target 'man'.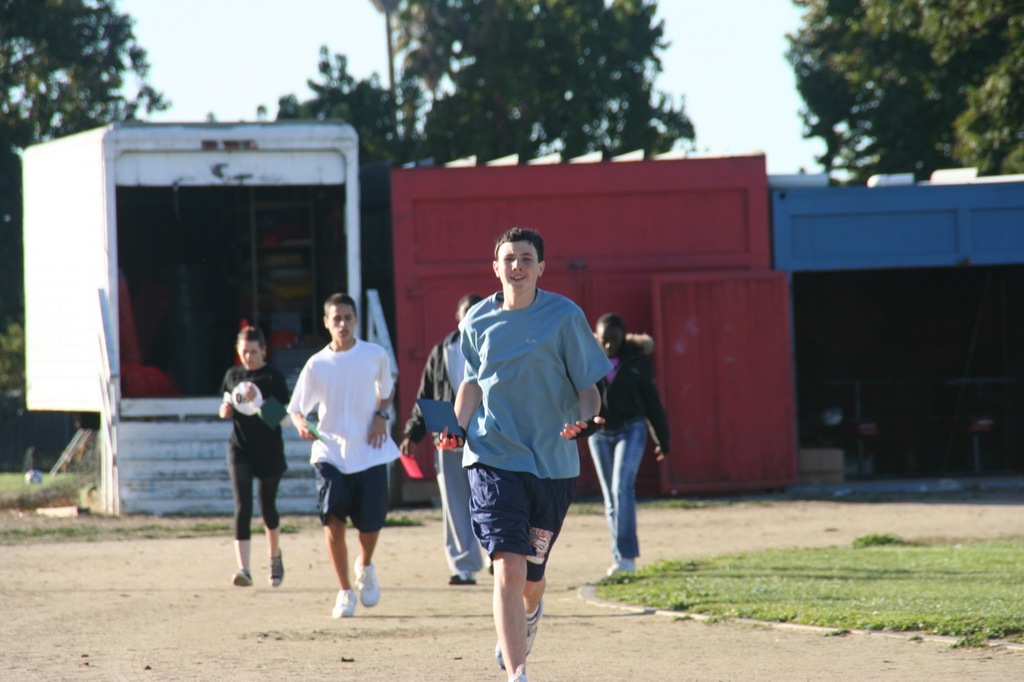
Target region: rect(436, 230, 608, 672).
